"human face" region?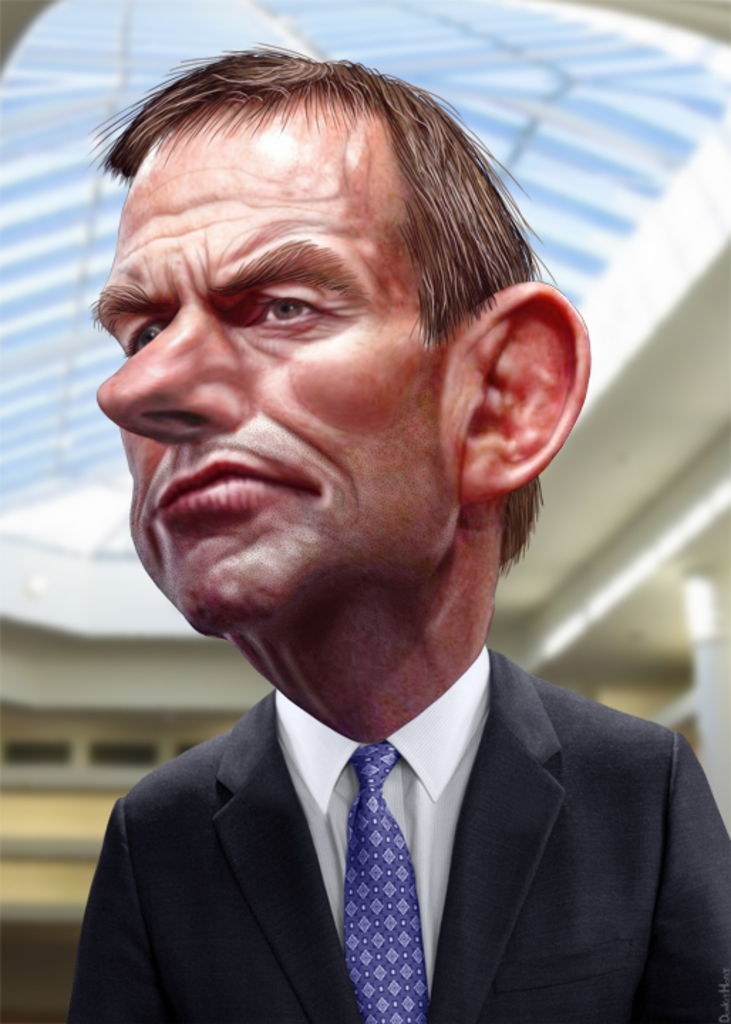
81:107:429:622
